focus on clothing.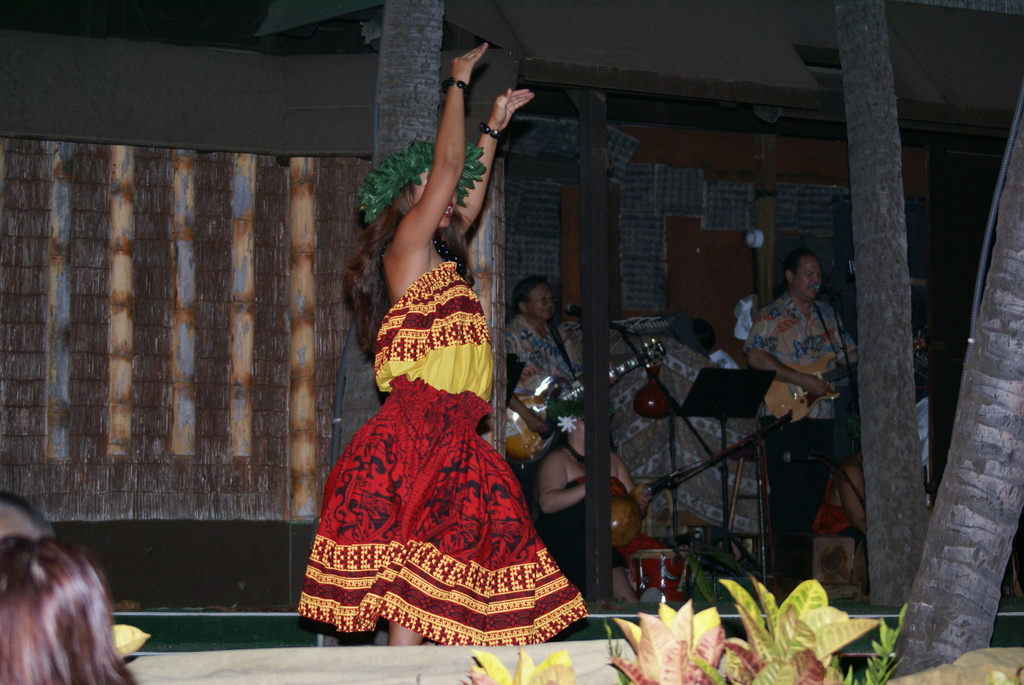
Focused at (762,412,835,604).
